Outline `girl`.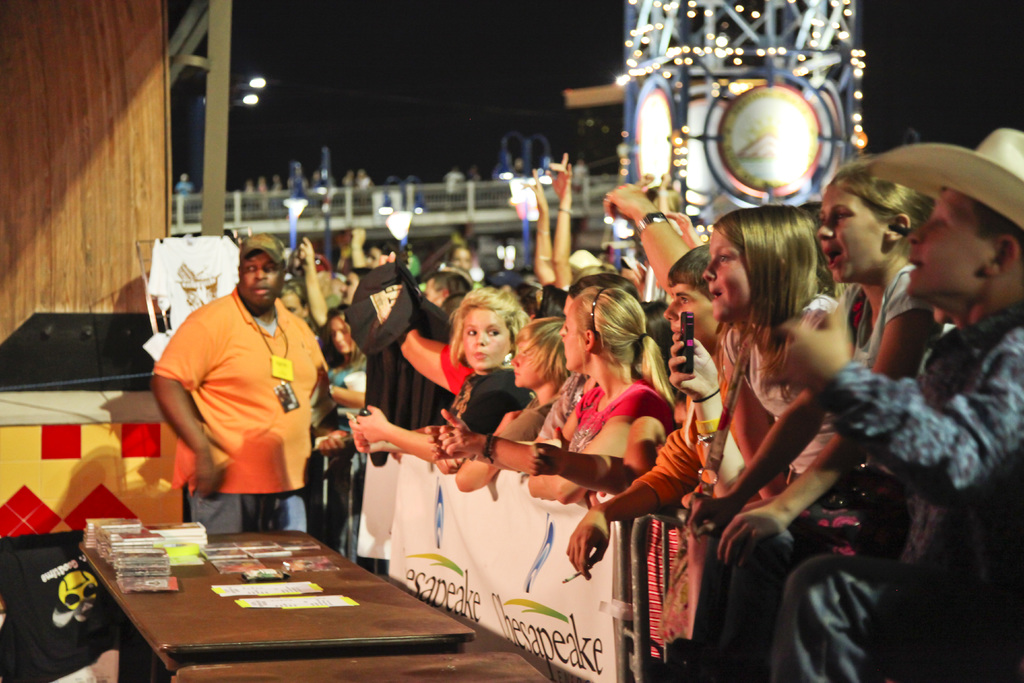
Outline: <bbox>352, 289, 527, 456</bbox>.
